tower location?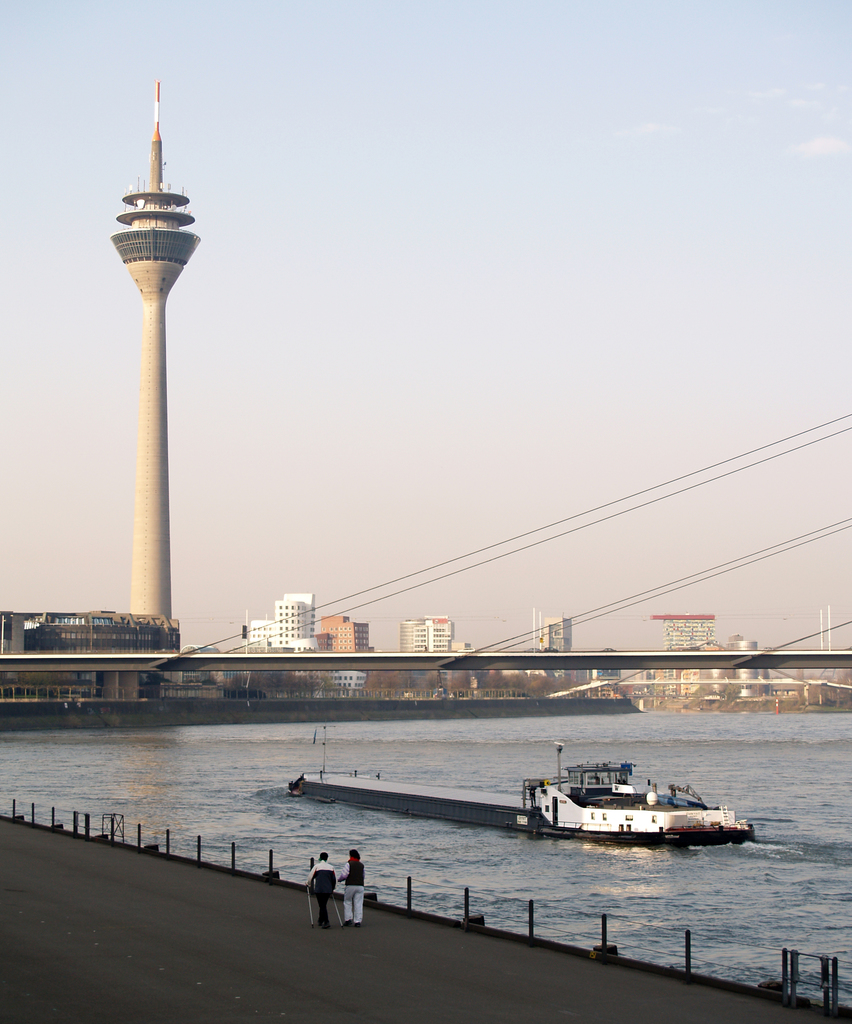
rect(0, 52, 205, 711)
